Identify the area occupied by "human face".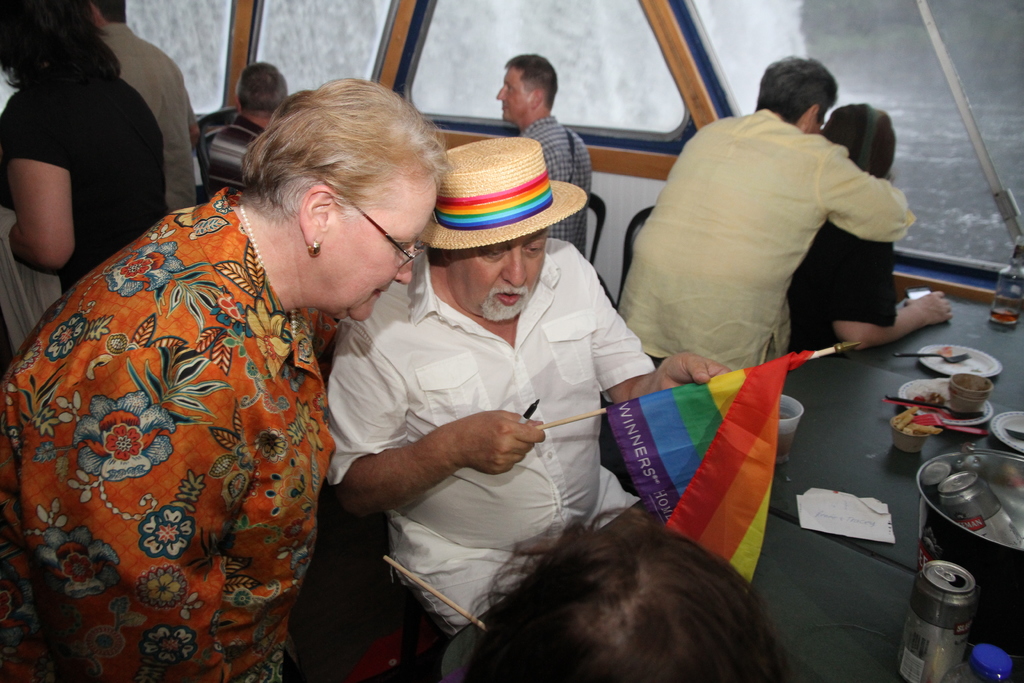
Area: [317, 179, 436, 324].
